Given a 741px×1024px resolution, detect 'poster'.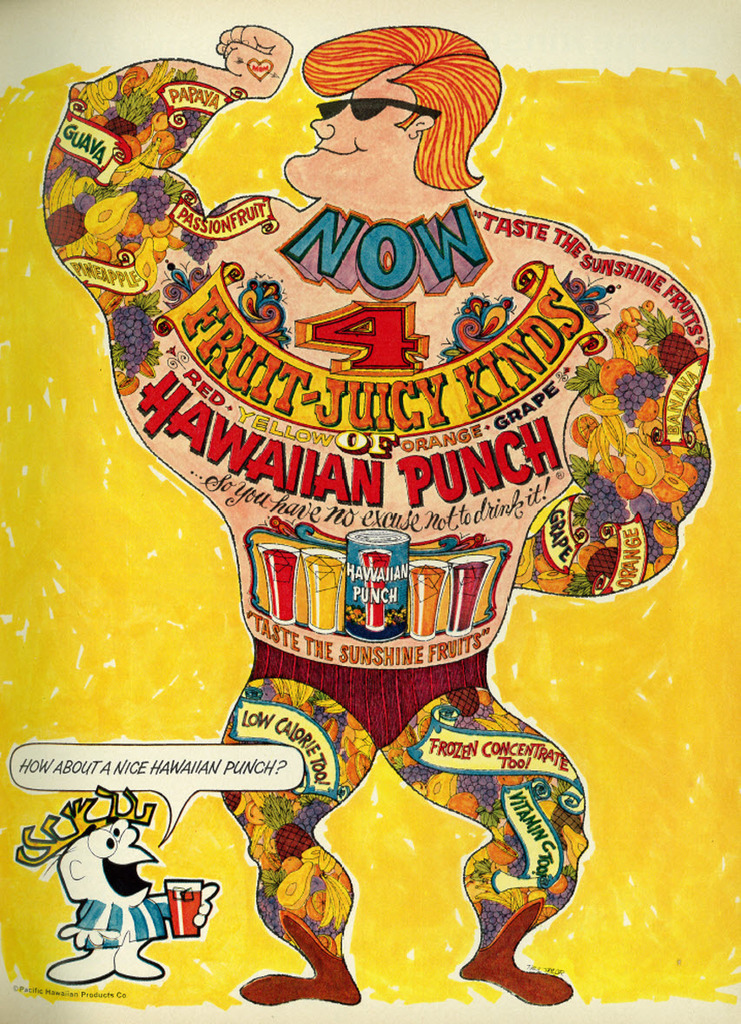
crop(0, 0, 740, 1023).
